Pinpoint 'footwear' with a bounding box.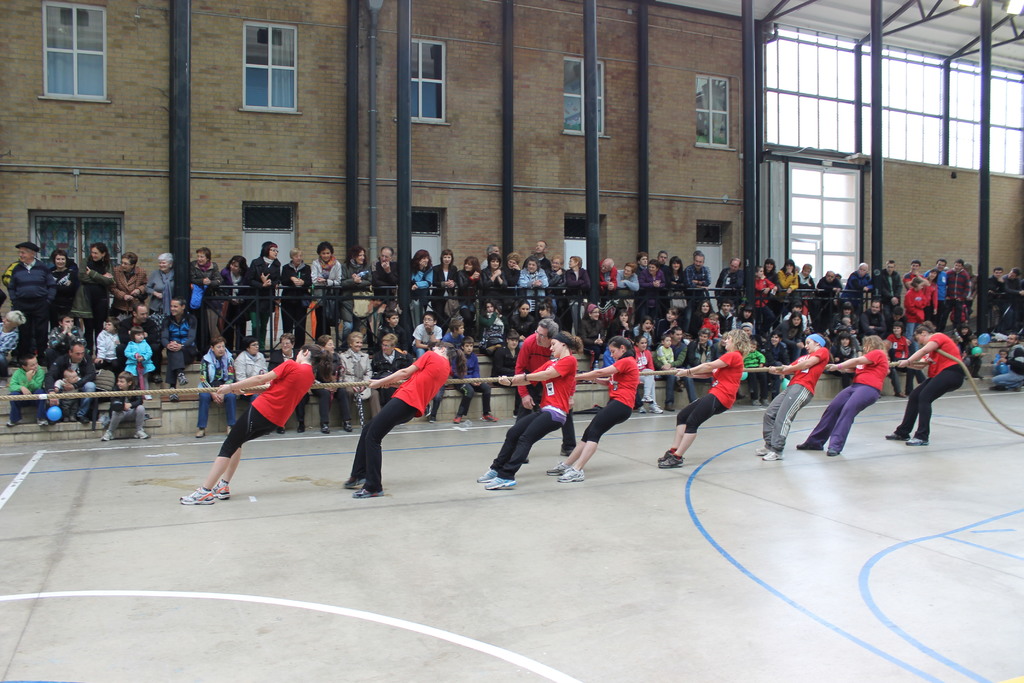
region(828, 447, 838, 456).
